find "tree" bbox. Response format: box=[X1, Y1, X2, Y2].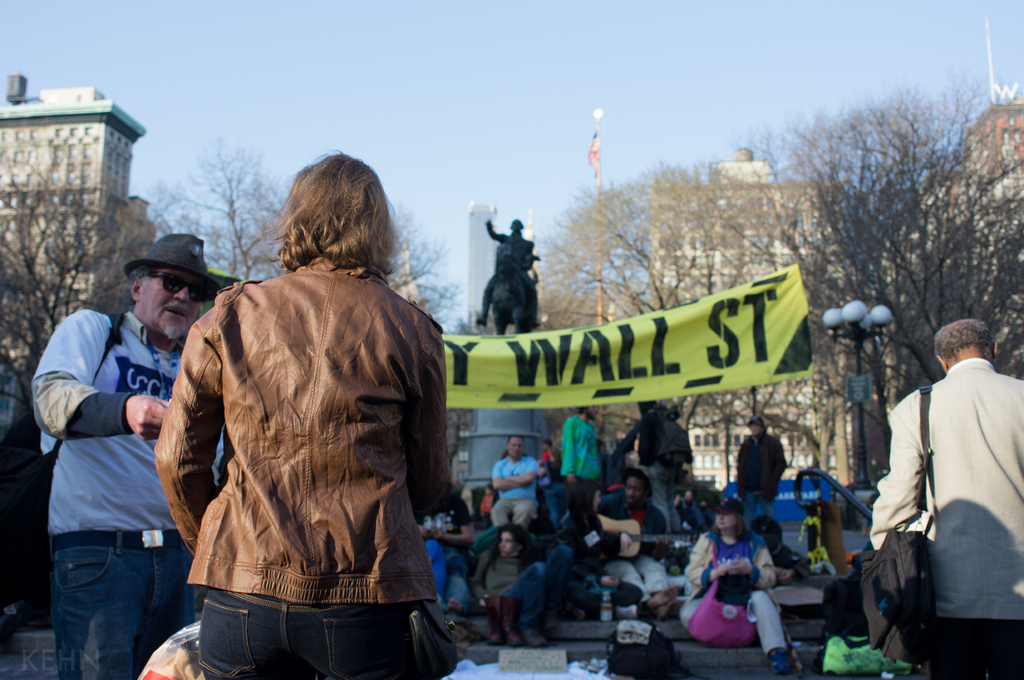
box=[386, 202, 468, 336].
